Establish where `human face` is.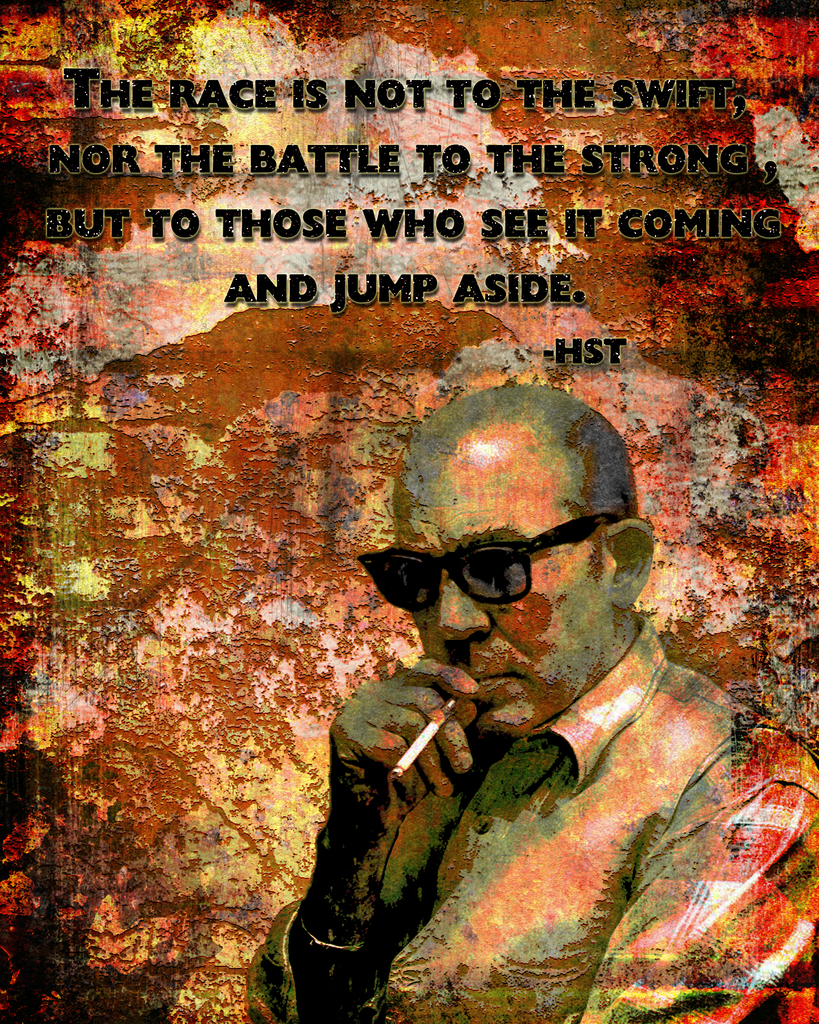
Established at x1=392, y1=481, x2=621, y2=739.
